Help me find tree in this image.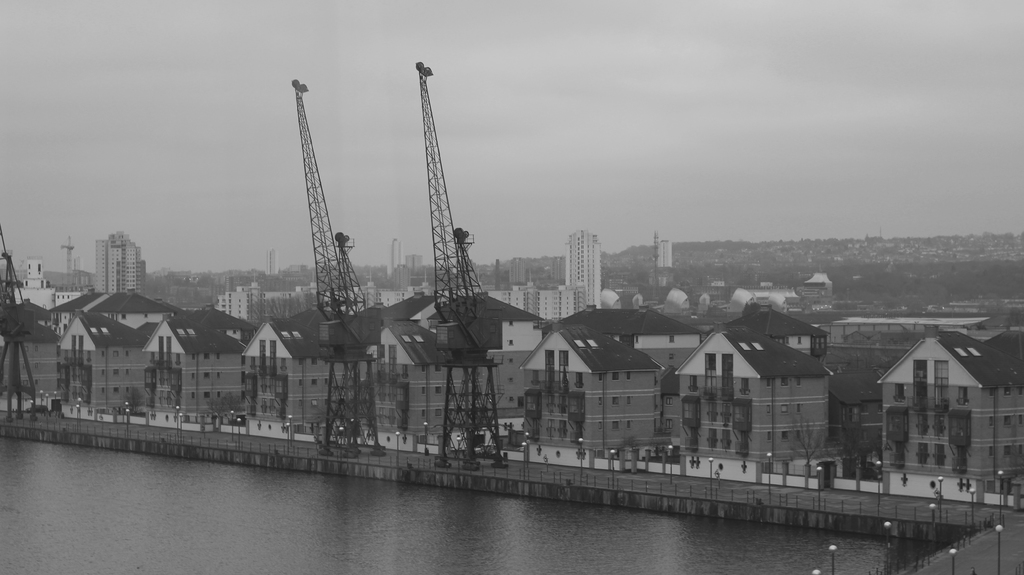
Found it: {"left": 120, "top": 385, "right": 149, "bottom": 416}.
